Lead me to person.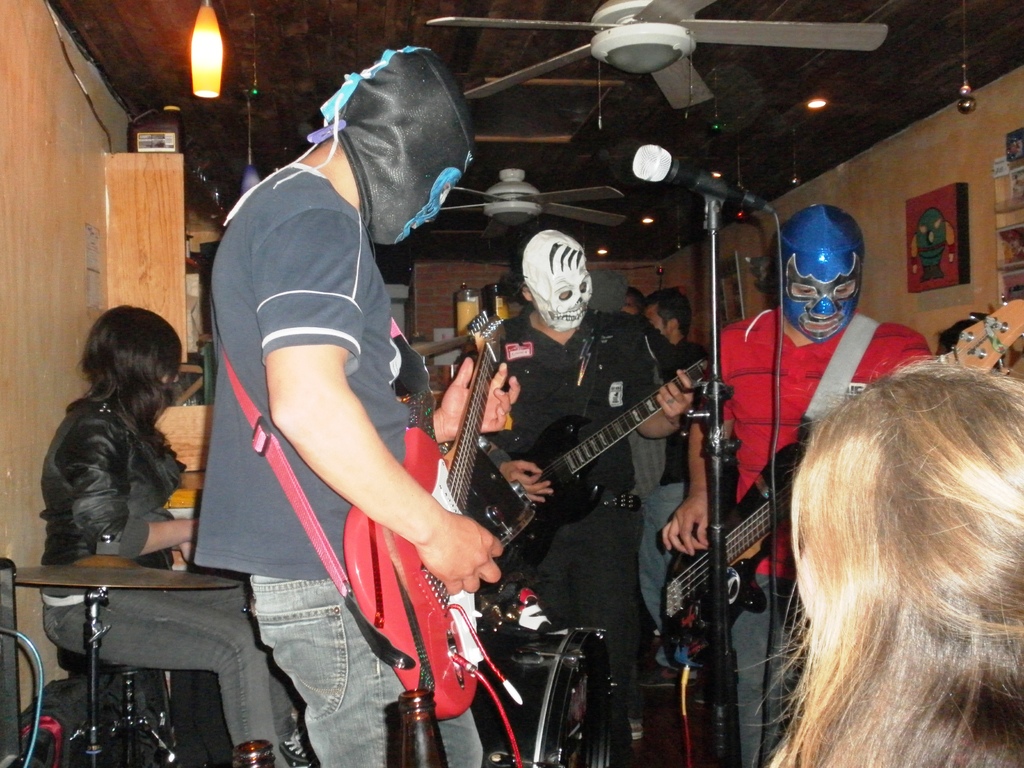
Lead to locate(658, 196, 939, 767).
